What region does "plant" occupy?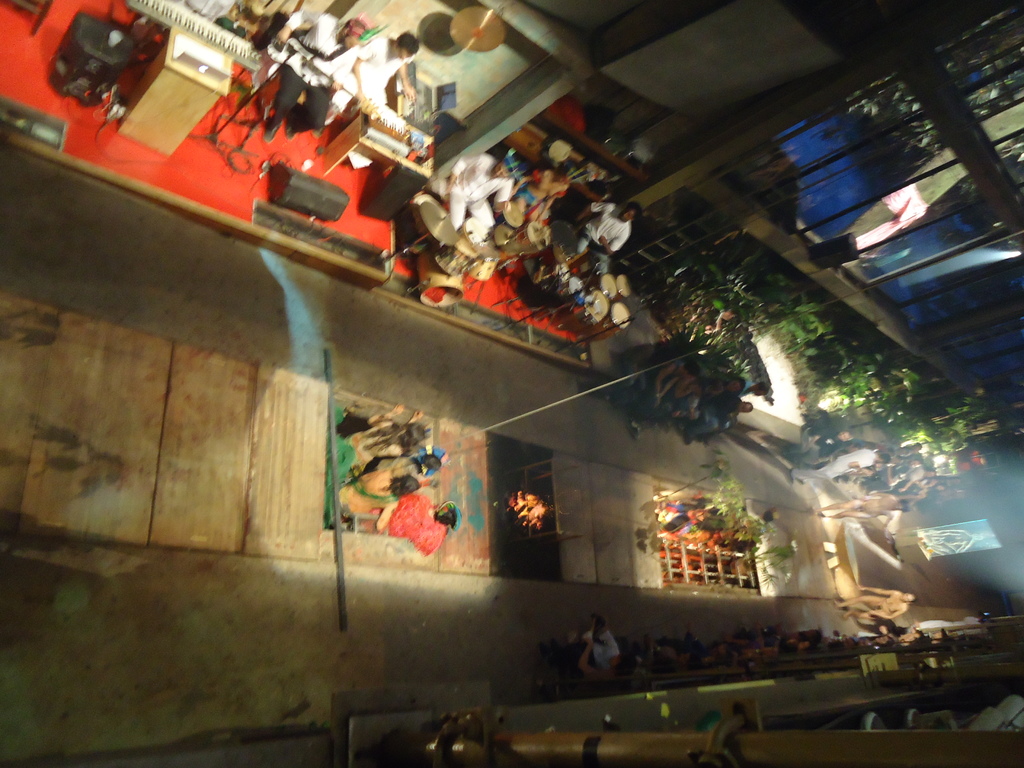
box=[600, 323, 761, 437].
